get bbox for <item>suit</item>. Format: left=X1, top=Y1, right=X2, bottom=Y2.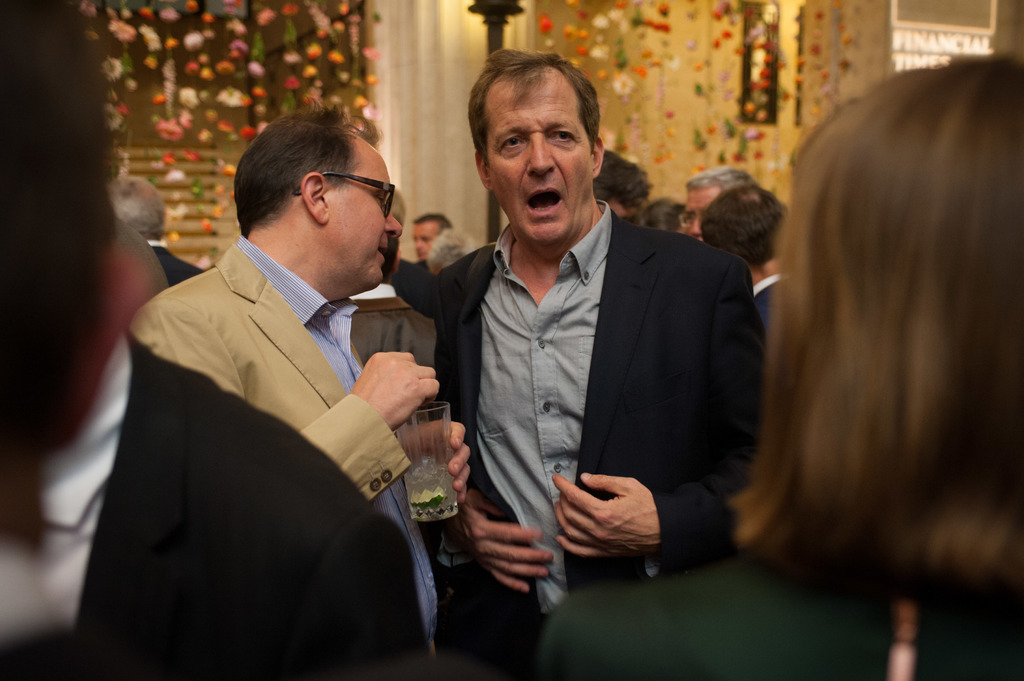
left=124, top=234, right=442, bottom=678.
